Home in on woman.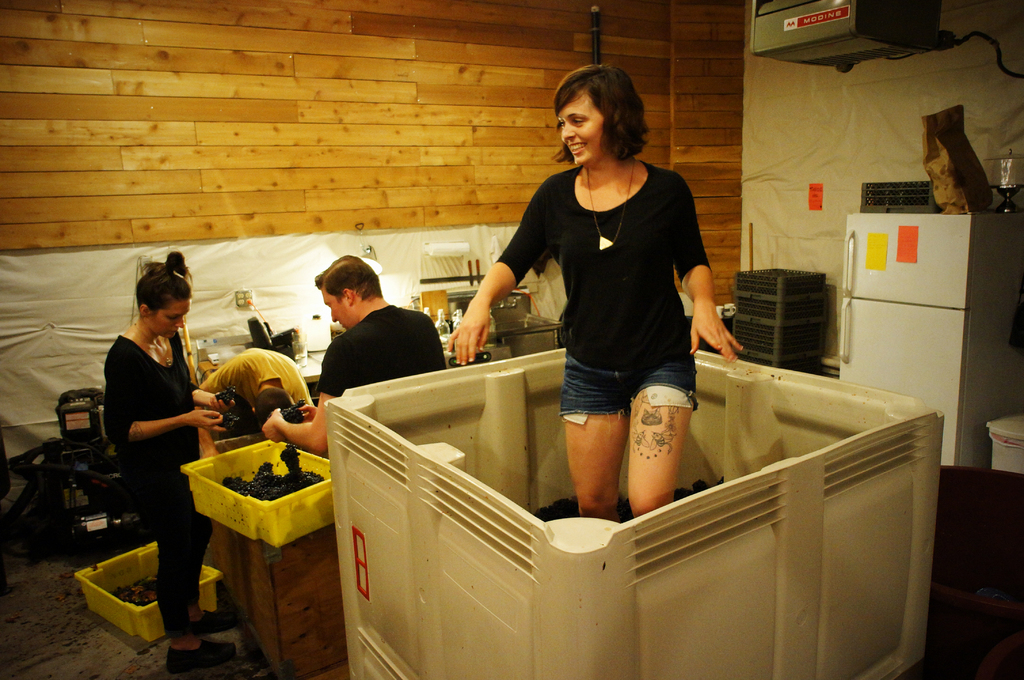
Homed in at [left=98, top=244, right=242, bottom=671].
